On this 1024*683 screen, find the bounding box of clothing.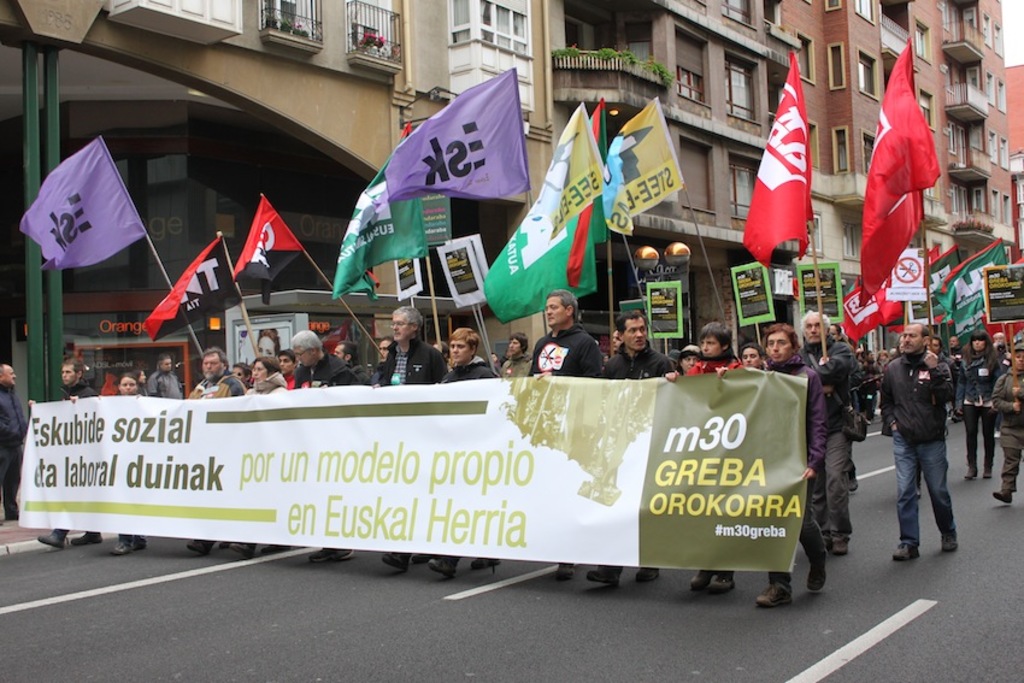
Bounding box: x1=993 y1=366 x2=1023 y2=499.
